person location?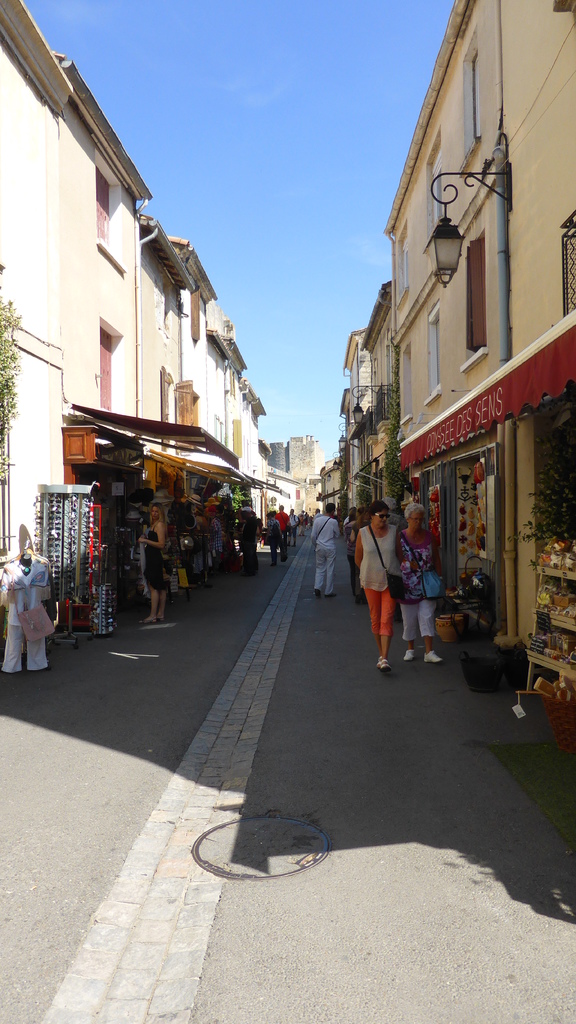
box(237, 506, 258, 577)
